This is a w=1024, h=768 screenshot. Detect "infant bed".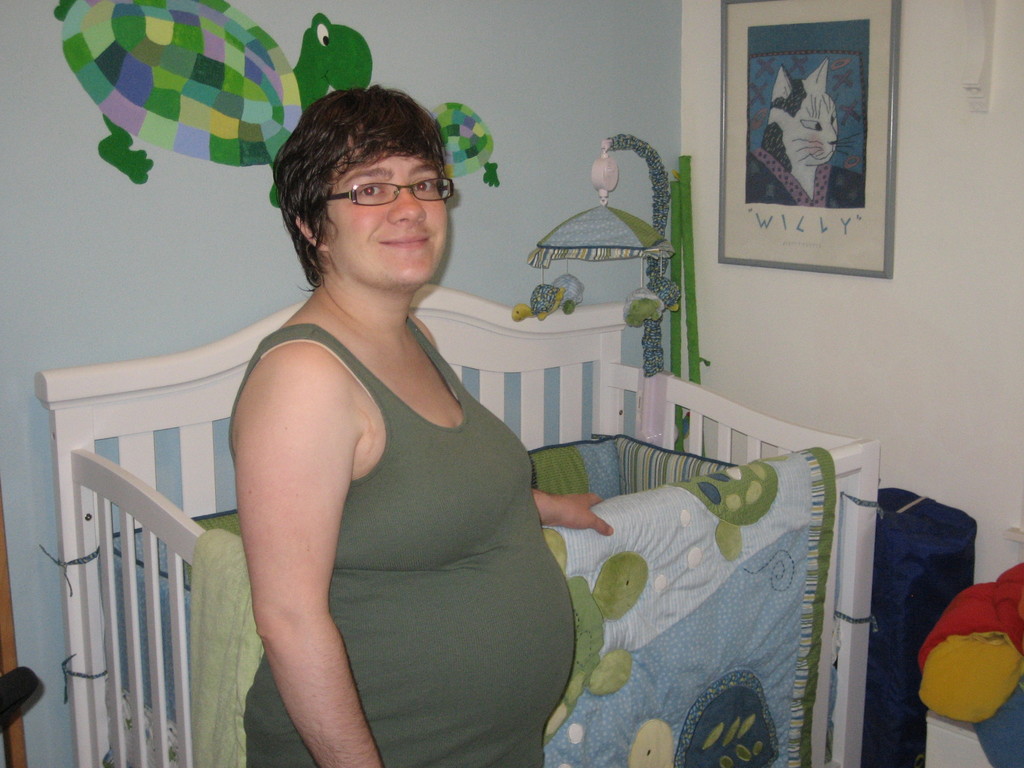
bbox=[36, 282, 883, 767].
